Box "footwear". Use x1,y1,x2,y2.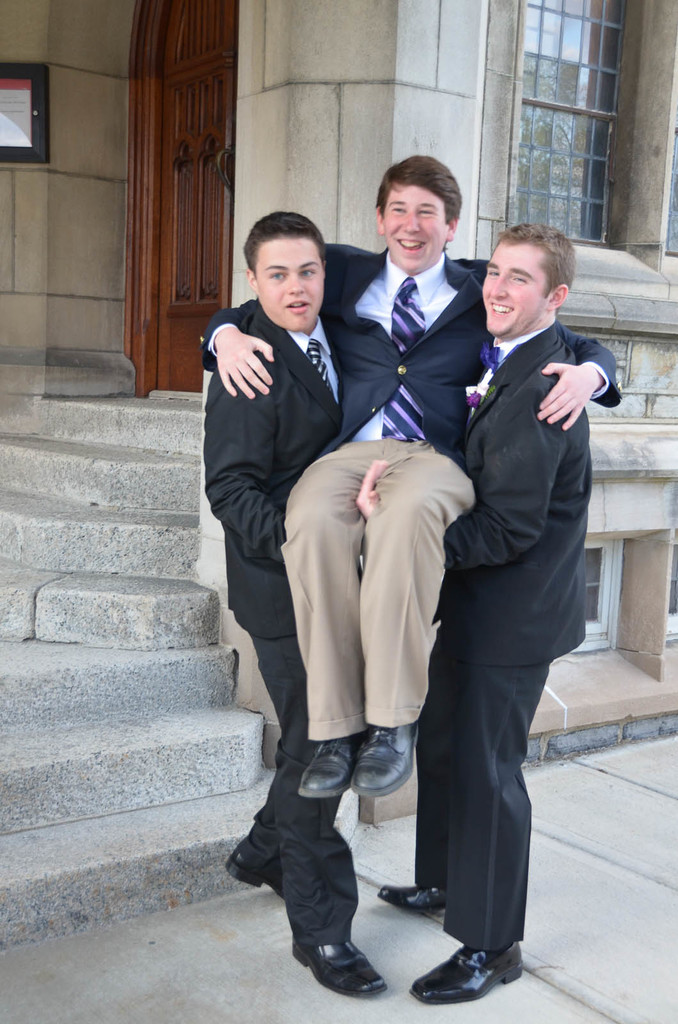
353,723,416,796.
